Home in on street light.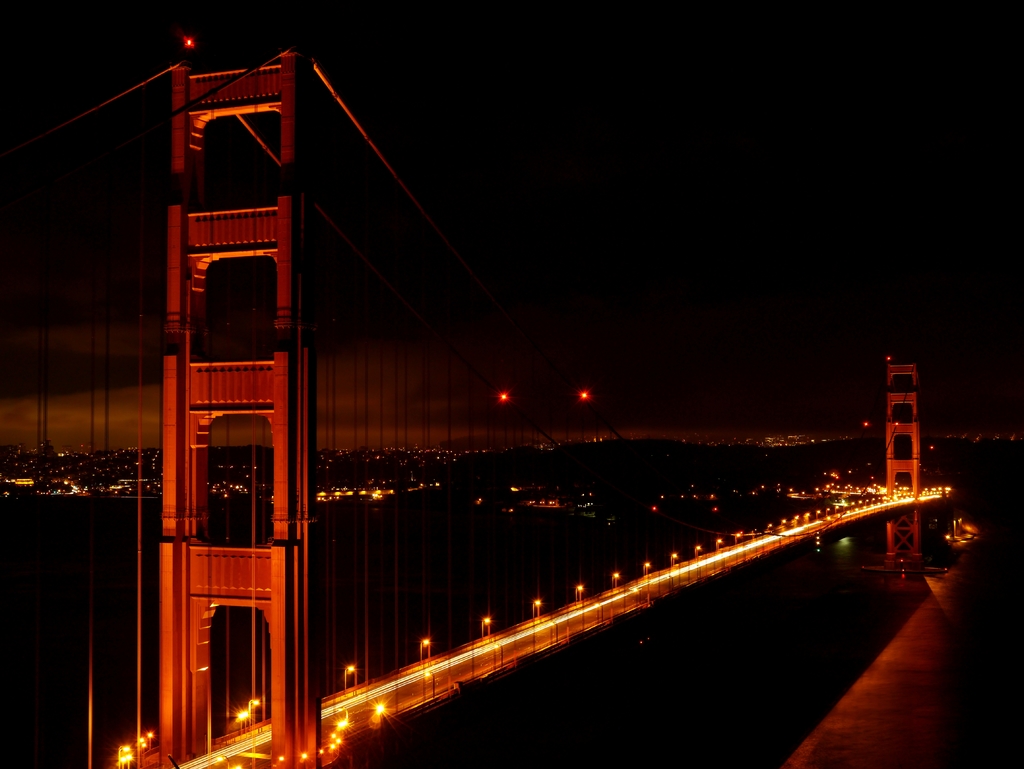
Homed in at <box>869,497,874,502</box>.
